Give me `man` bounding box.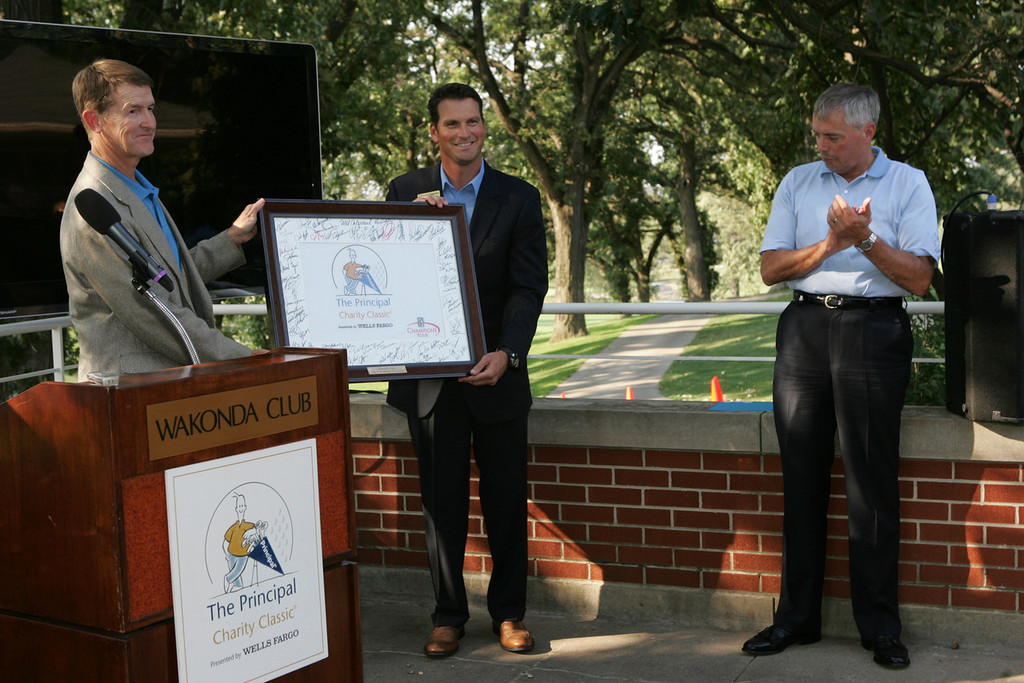
x1=755, y1=74, x2=958, y2=662.
